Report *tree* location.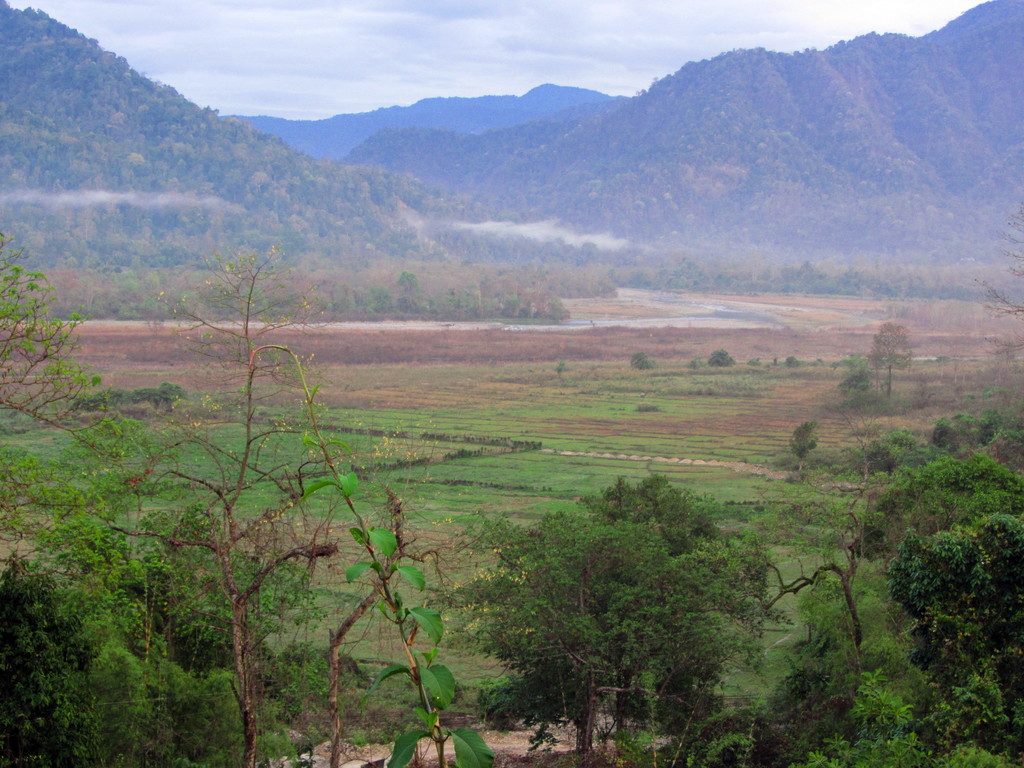
Report: box=[324, 472, 527, 767].
